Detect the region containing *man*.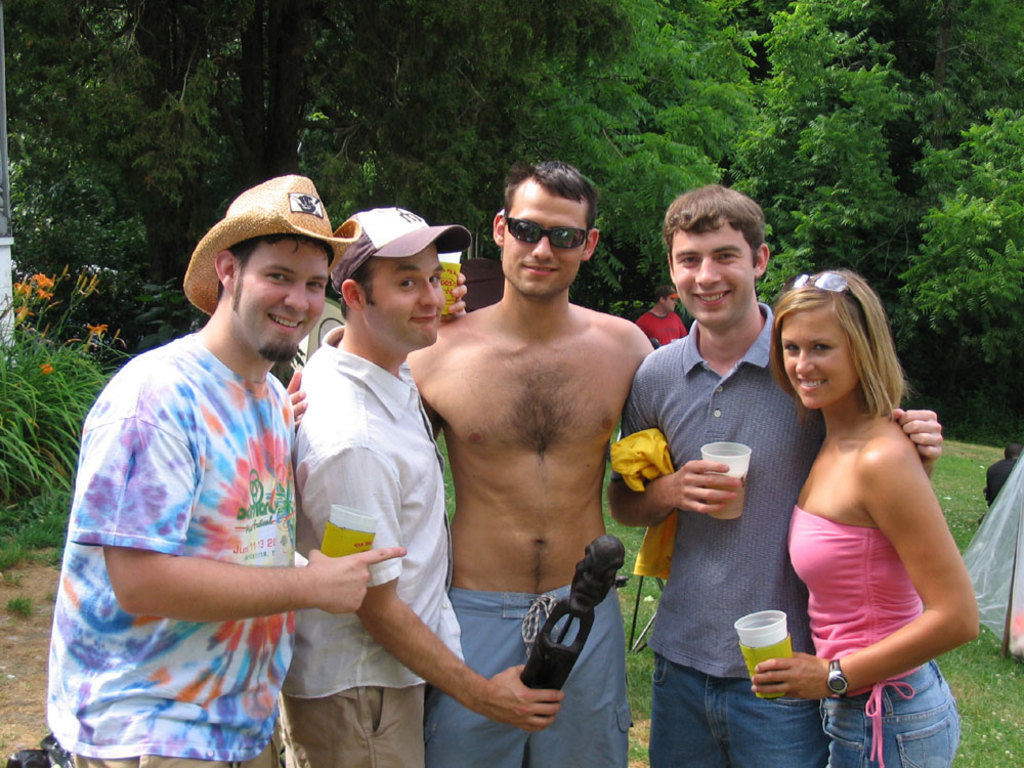
289,159,664,767.
